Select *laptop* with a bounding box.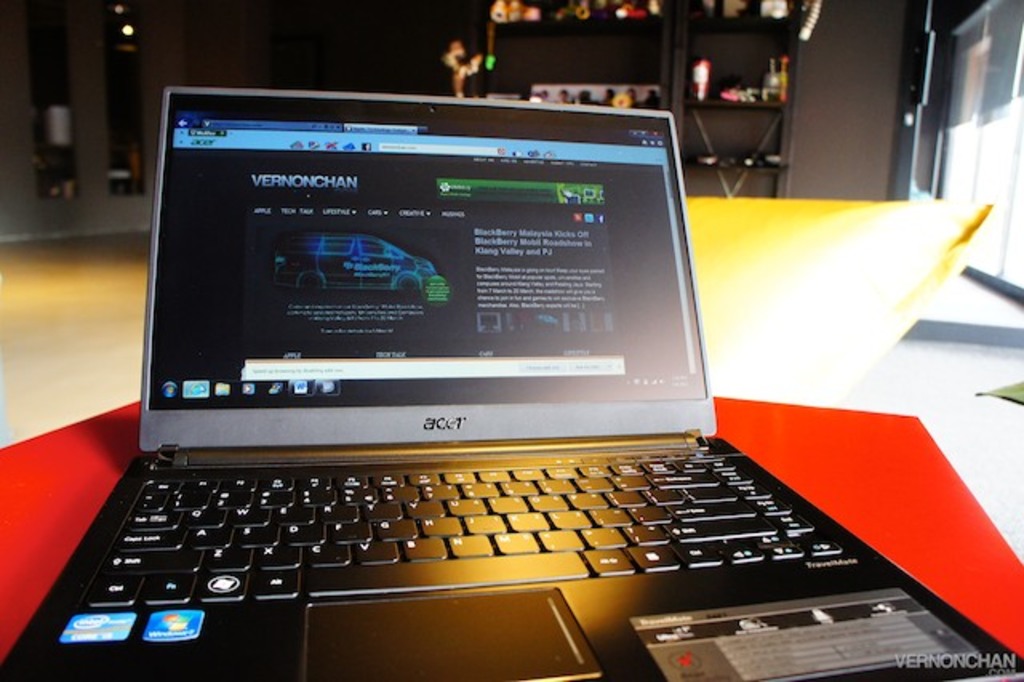
{"left": 0, "top": 78, "right": 1022, "bottom": 680}.
